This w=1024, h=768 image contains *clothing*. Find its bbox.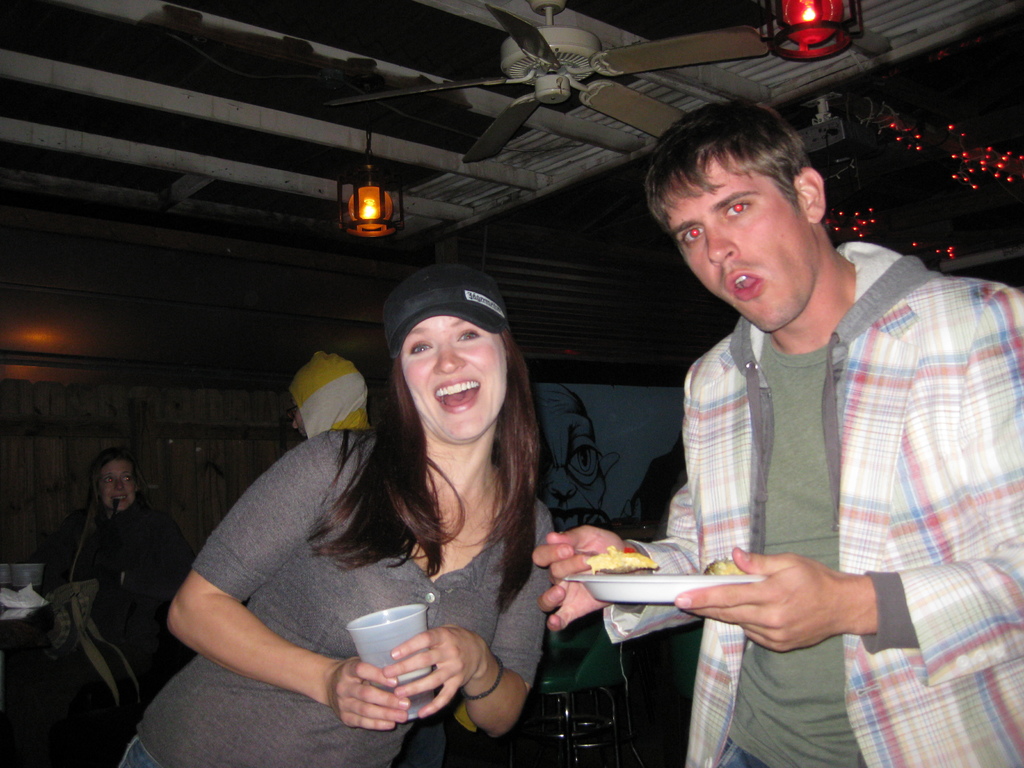
bbox=[61, 499, 189, 758].
